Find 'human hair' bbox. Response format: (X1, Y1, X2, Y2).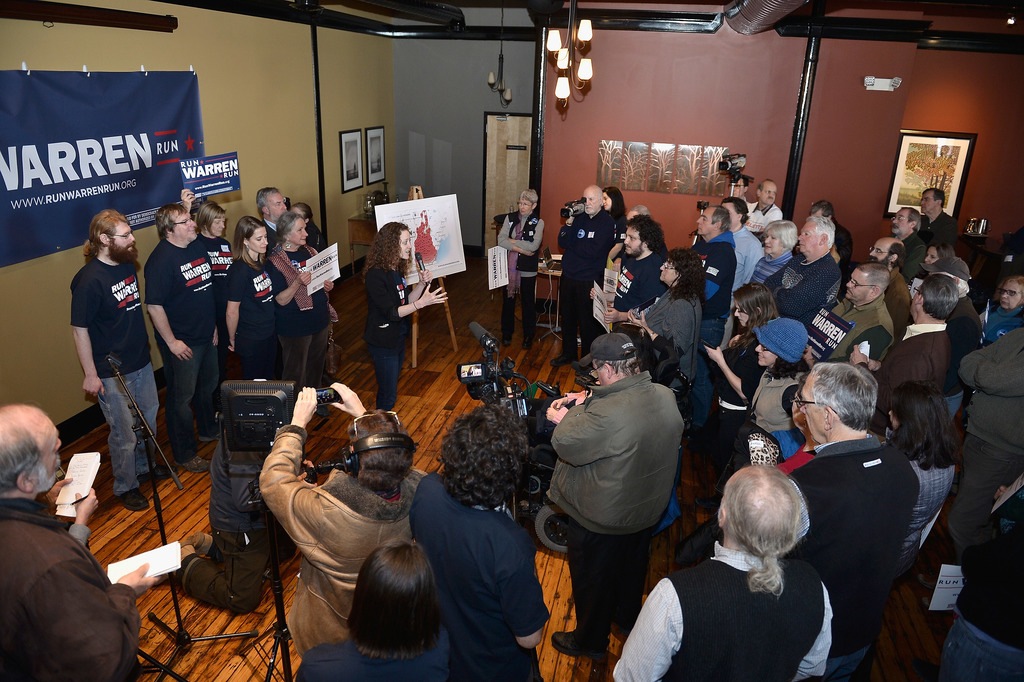
(632, 204, 651, 215).
